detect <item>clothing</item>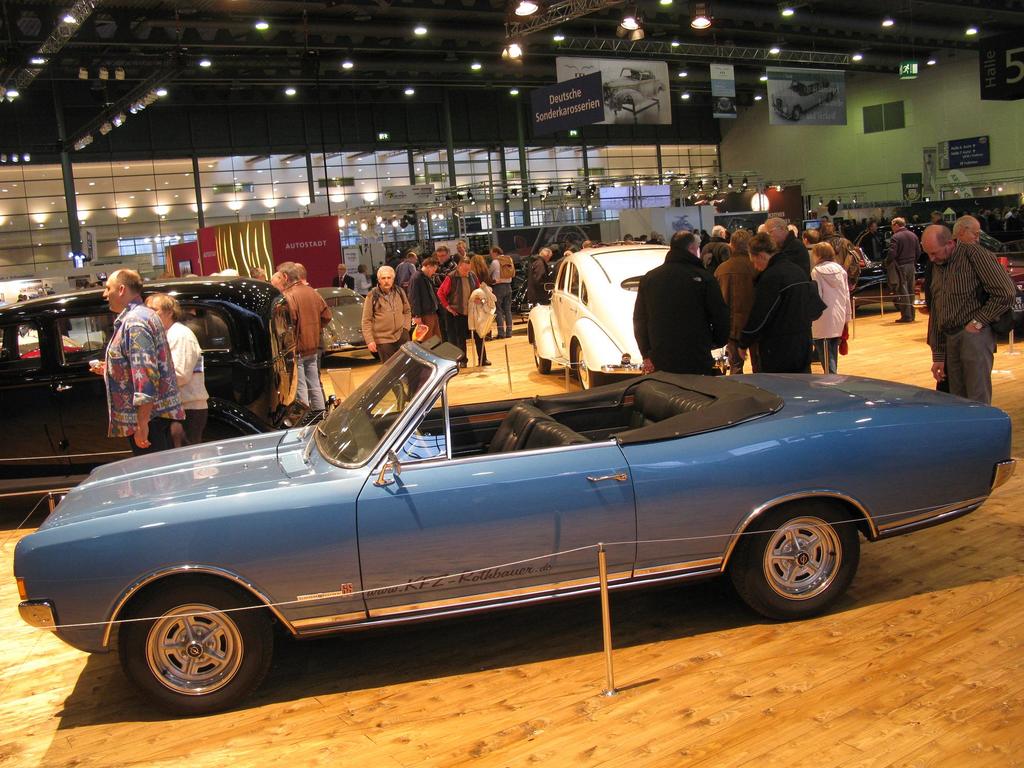
394 259 417 284
